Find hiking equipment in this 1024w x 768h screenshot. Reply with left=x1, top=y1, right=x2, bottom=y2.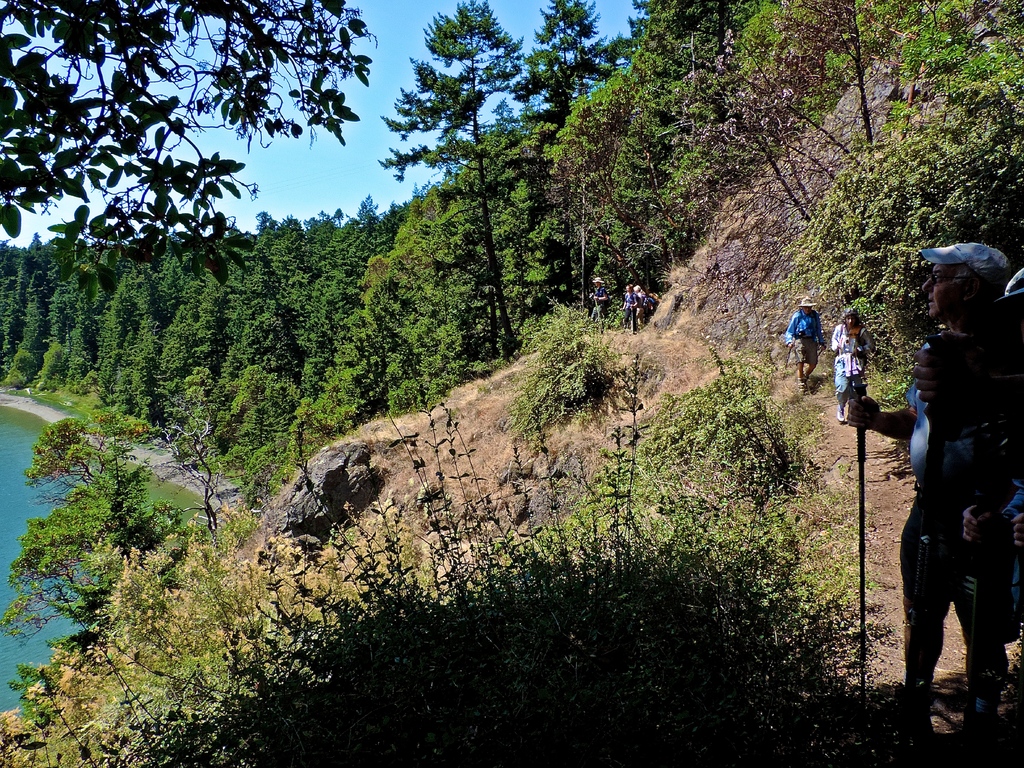
left=627, top=306, right=634, bottom=337.
